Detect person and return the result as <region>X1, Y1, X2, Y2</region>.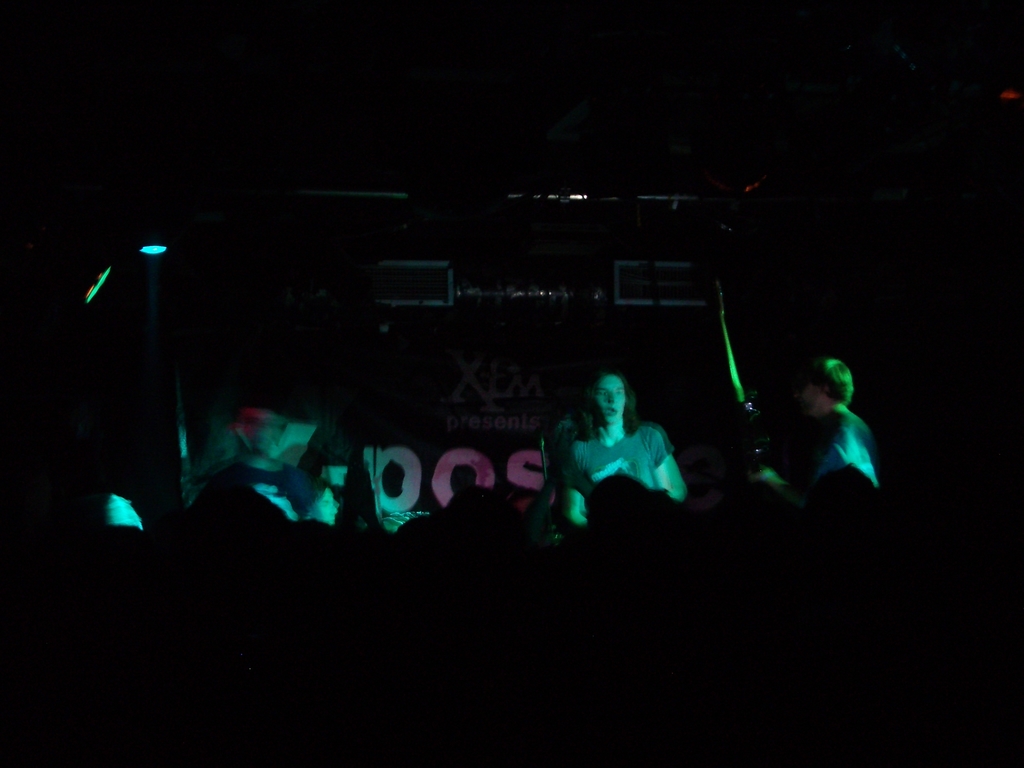
<region>285, 465, 344, 536</region>.
